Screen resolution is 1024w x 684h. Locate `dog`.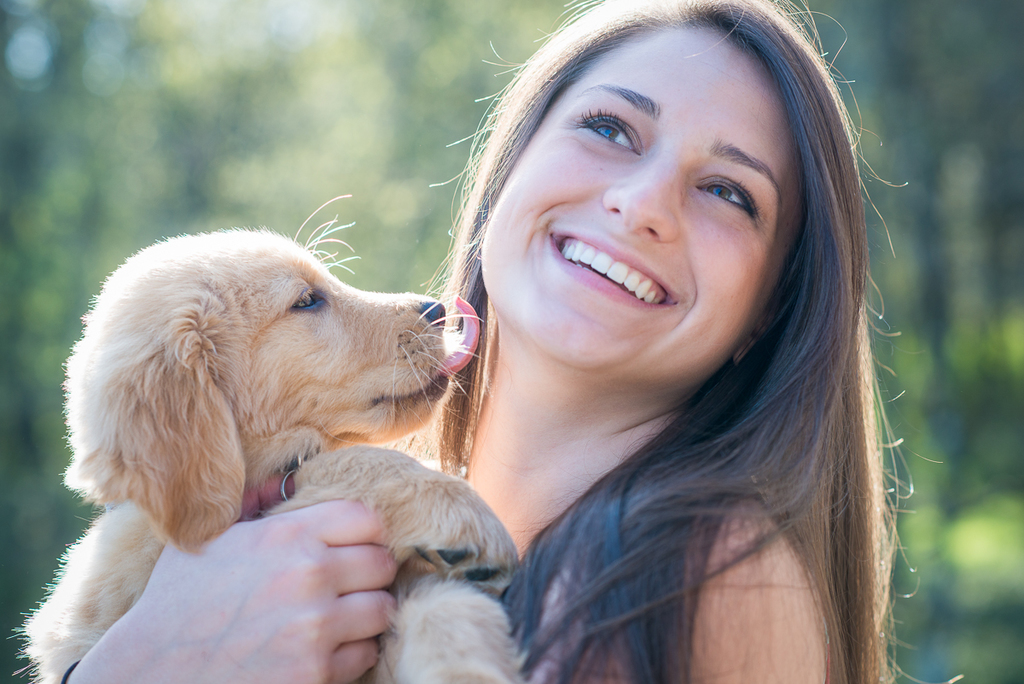
x1=6, y1=193, x2=532, y2=683.
